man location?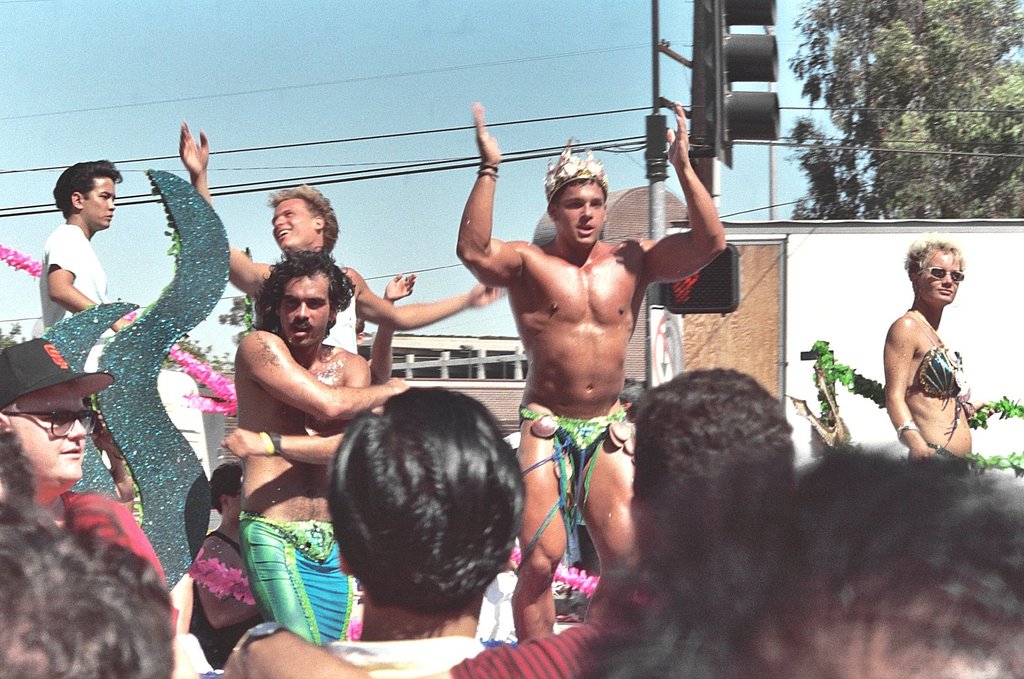
Rect(220, 250, 415, 642)
